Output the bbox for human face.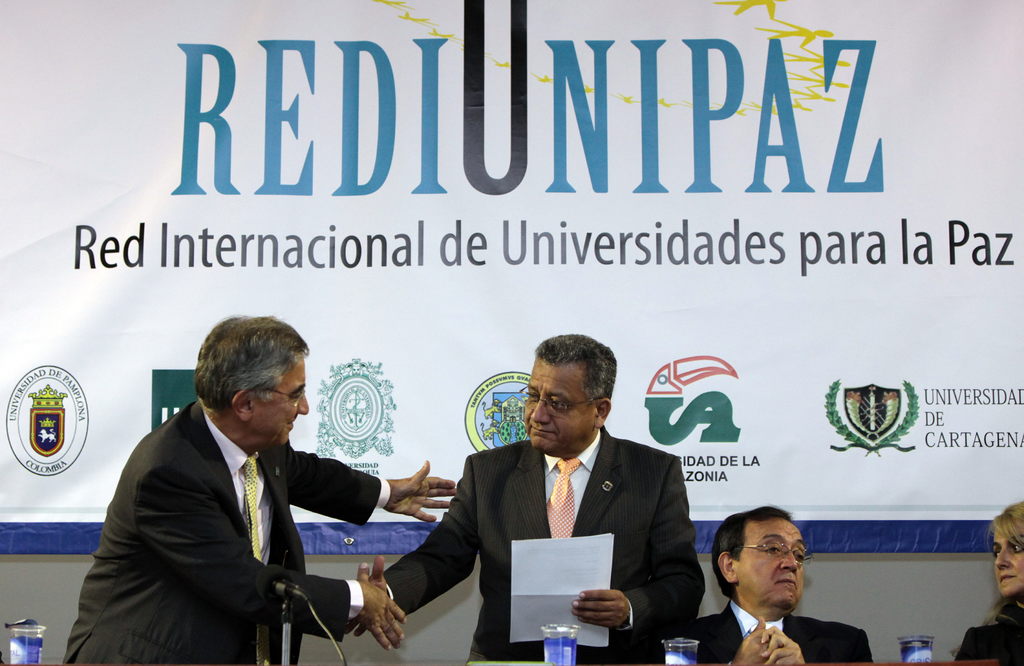
988:526:1023:598.
